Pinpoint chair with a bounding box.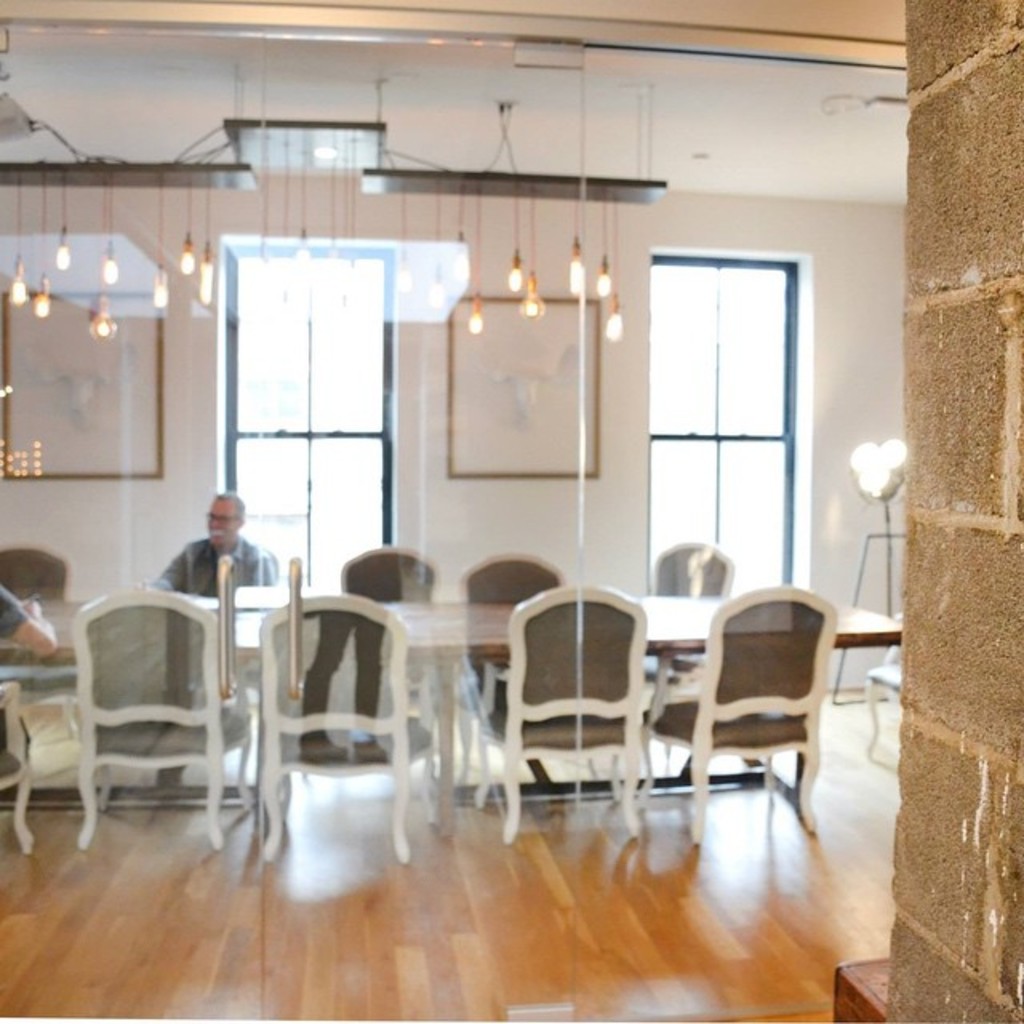
<box>83,584,269,856</box>.
